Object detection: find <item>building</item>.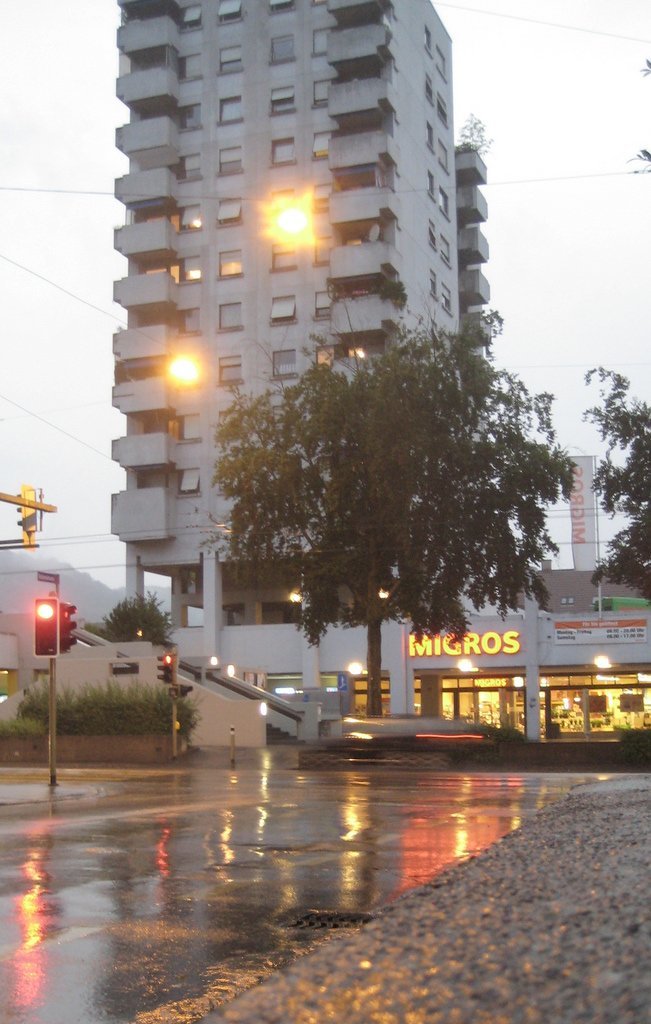
(x1=112, y1=0, x2=489, y2=718).
